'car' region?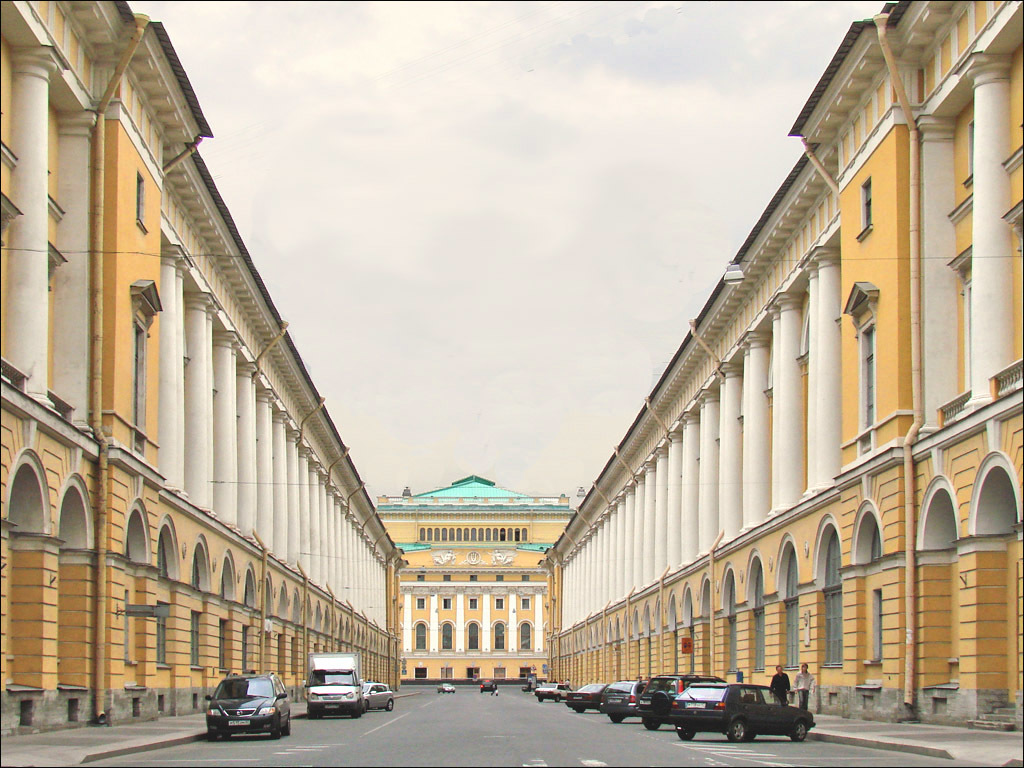
BBox(629, 678, 726, 729)
